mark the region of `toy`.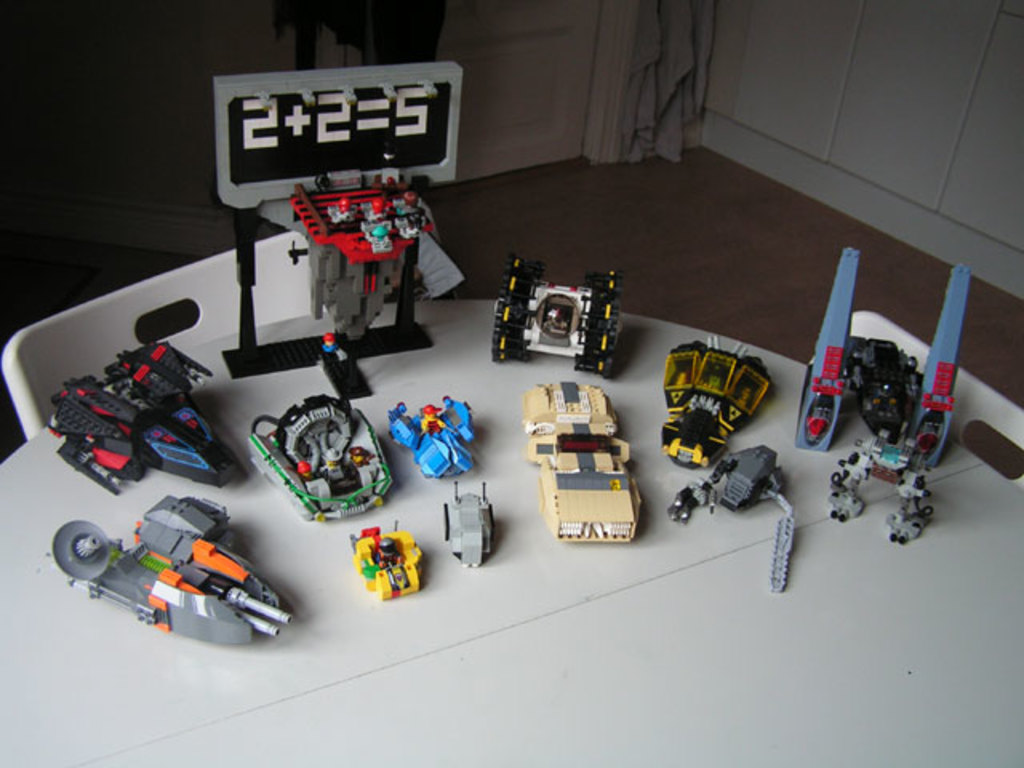
Region: {"left": 522, "top": 382, "right": 645, "bottom": 539}.
